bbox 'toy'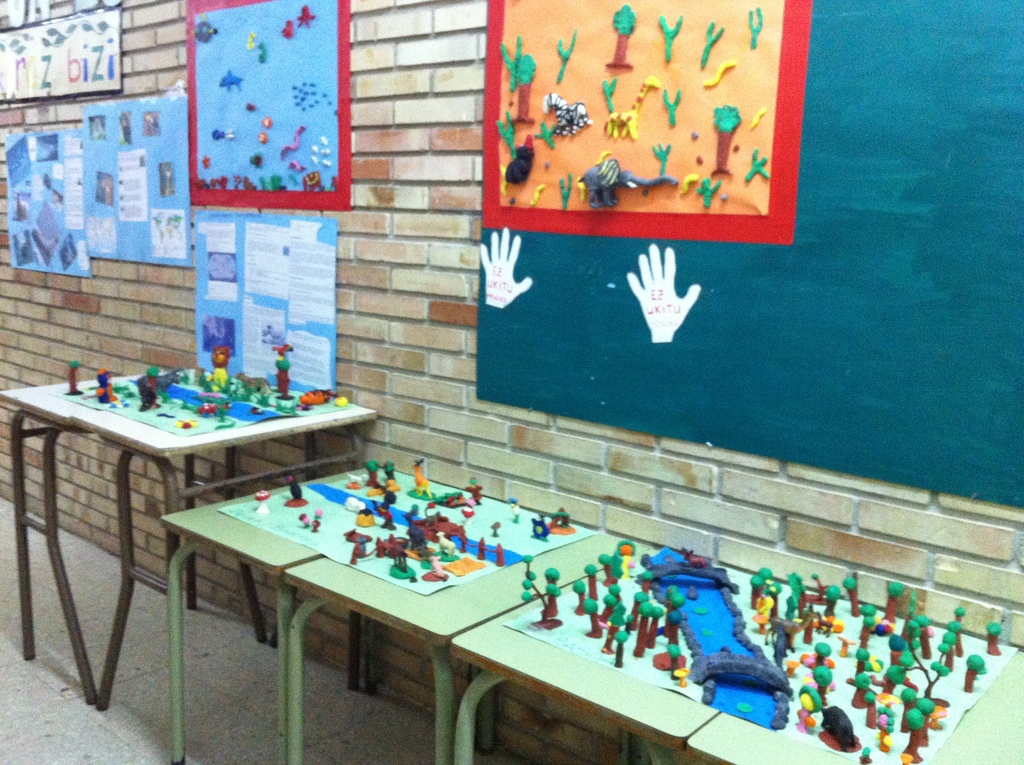
(x1=692, y1=178, x2=719, y2=211)
